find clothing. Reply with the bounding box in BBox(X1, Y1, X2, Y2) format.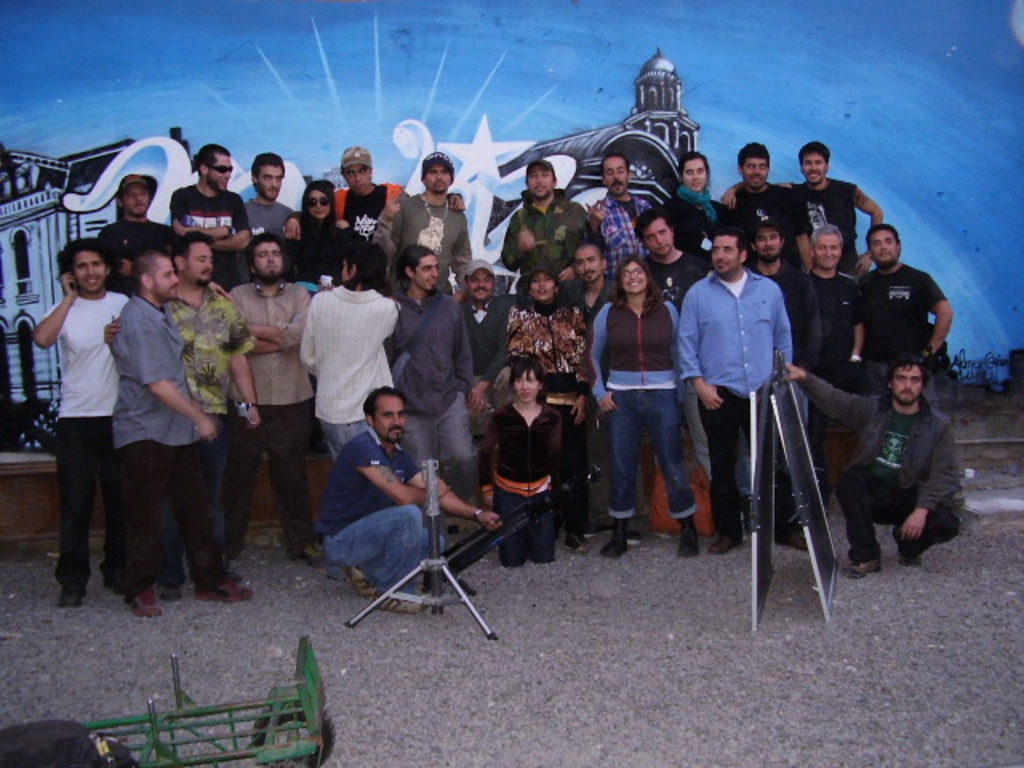
BBox(795, 374, 965, 563).
